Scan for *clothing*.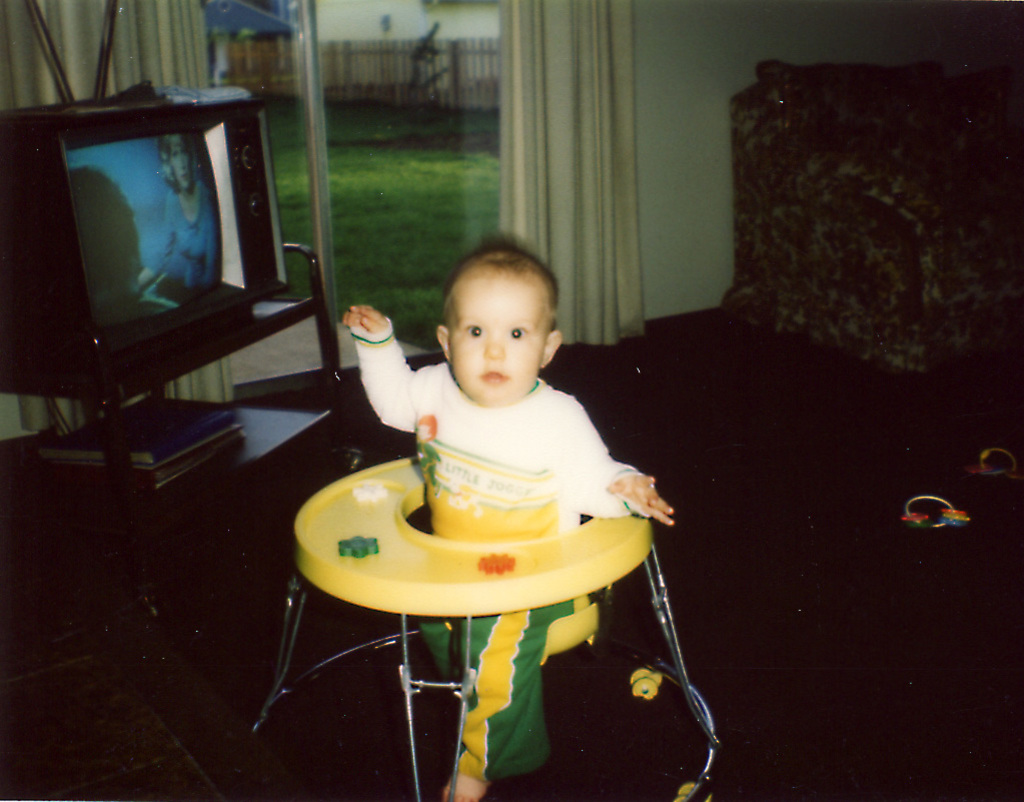
Scan result: detection(89, 291, 181, 330).
